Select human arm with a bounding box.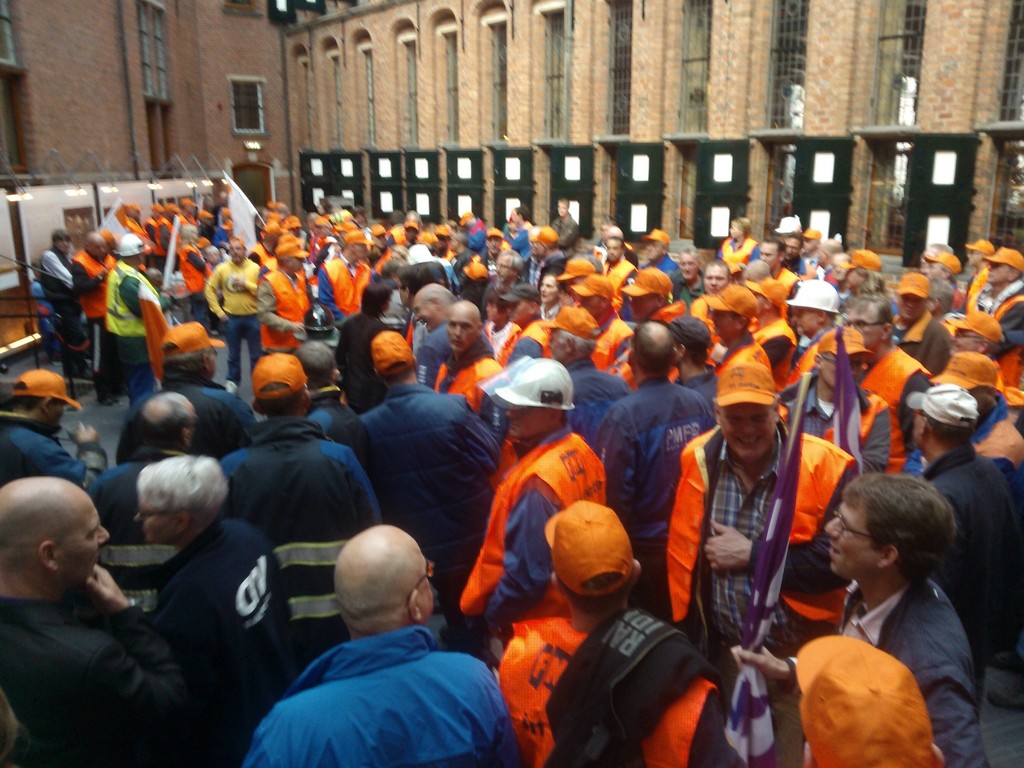
x1=357, y1=405, x2=384, y2=450.
